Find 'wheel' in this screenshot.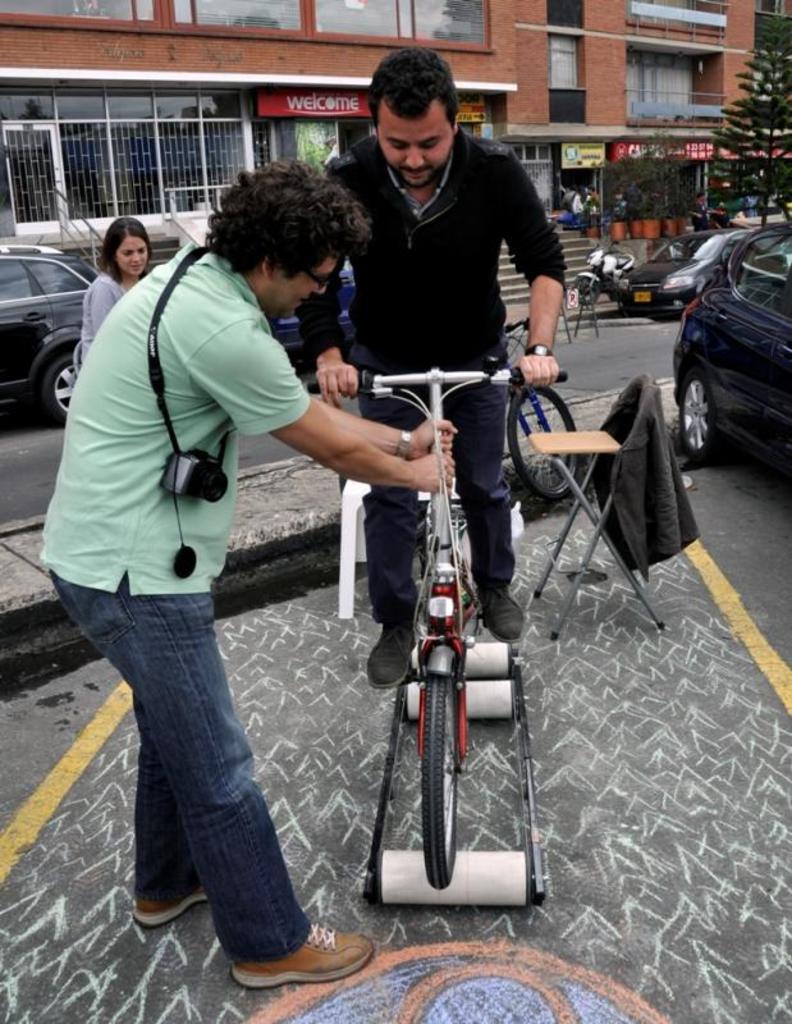
The bounding box for 'wheel' is rect(571, 275, 601, 307).
